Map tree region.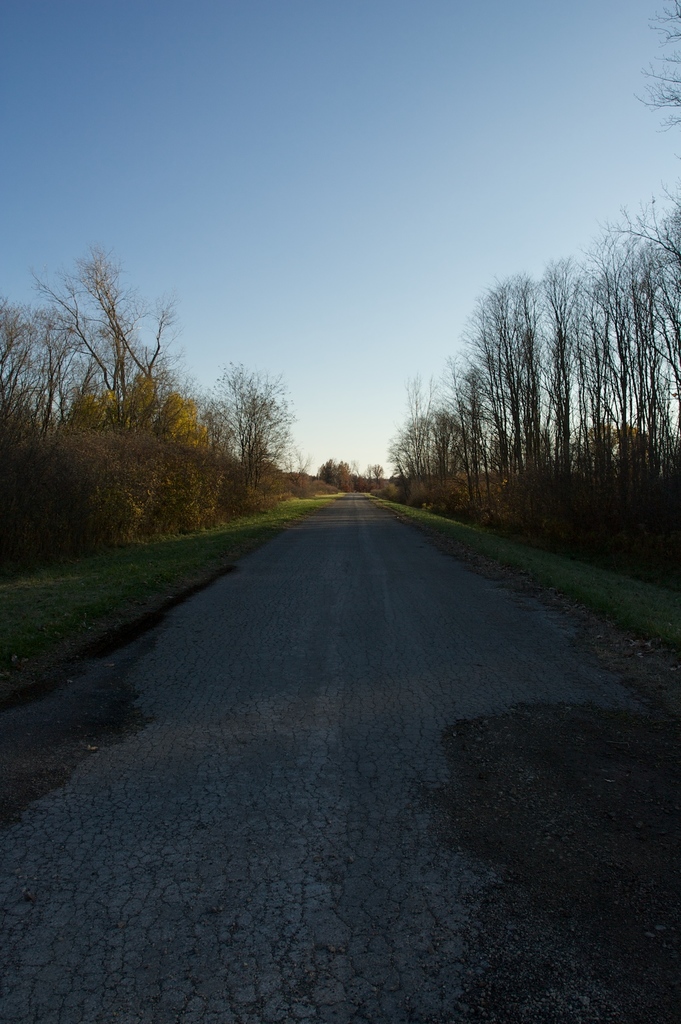
Mapped to 372,462,386,484.
